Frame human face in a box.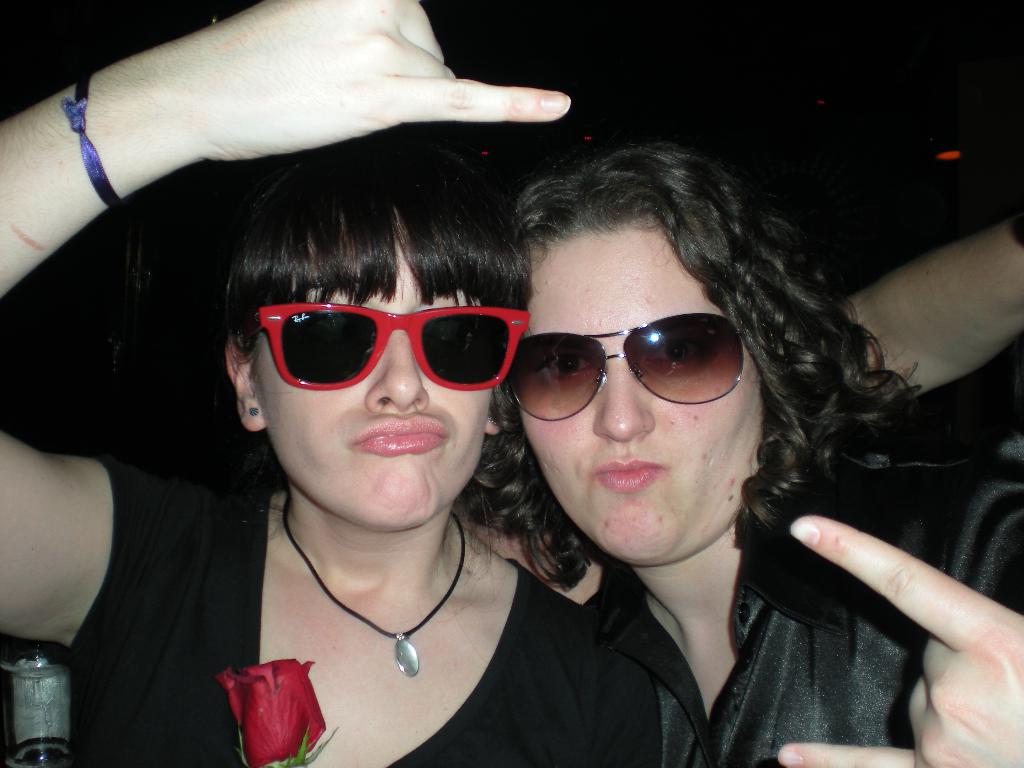
[501,207,793,575].
